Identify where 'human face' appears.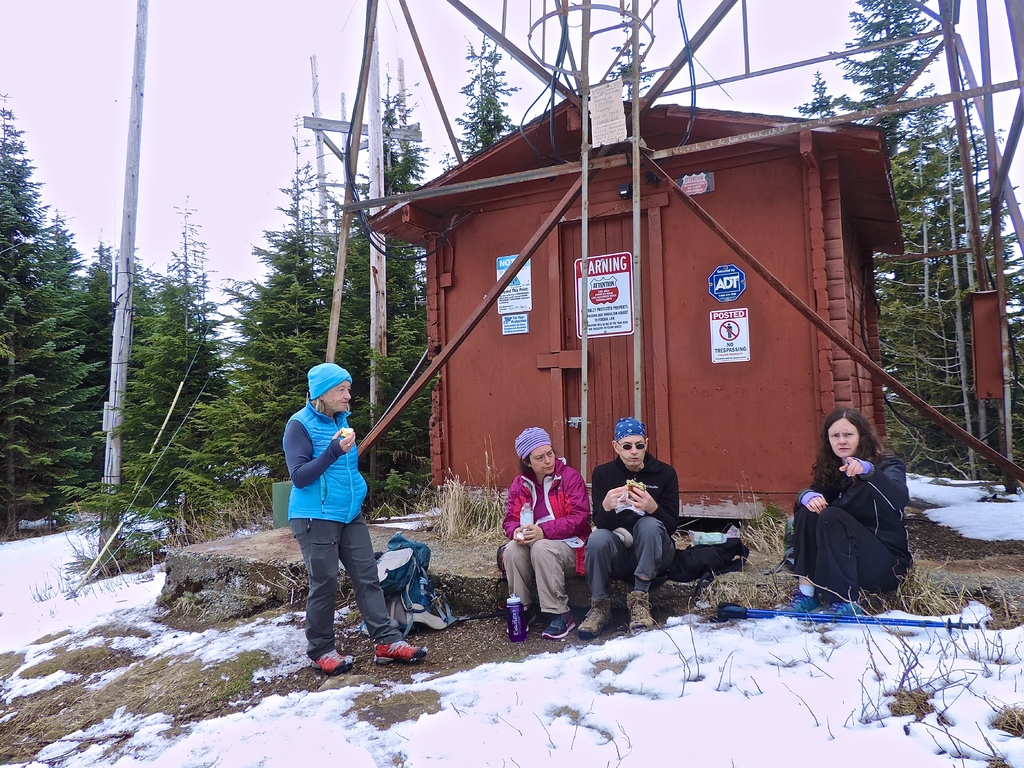
Appears at (left=531, top=444, right=553, bottom=474).
